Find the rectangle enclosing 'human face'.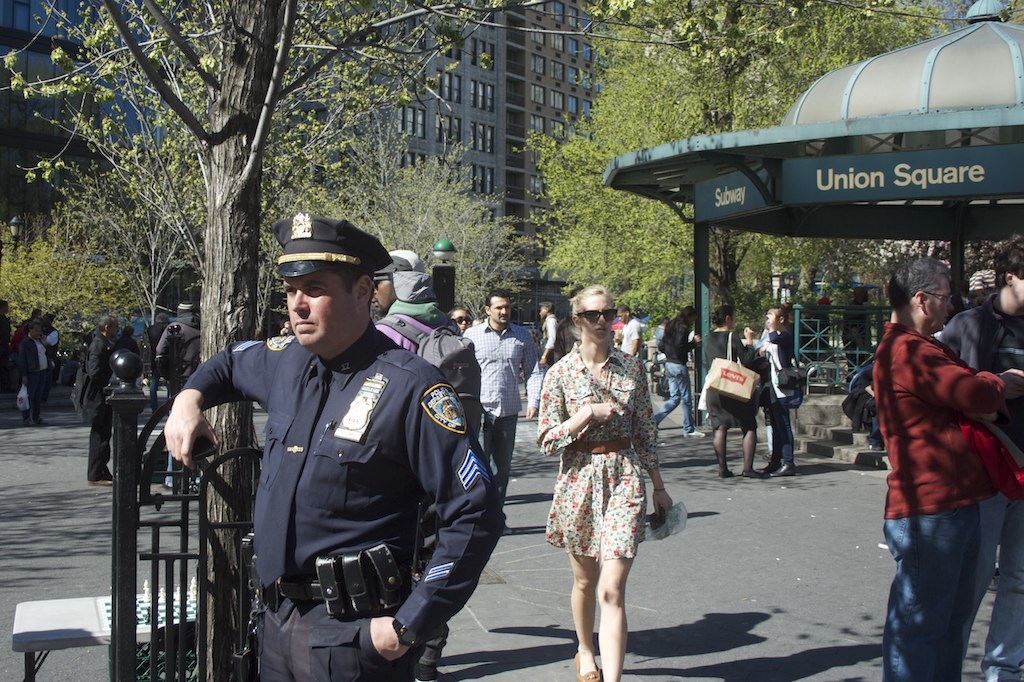
rect(1005, 260, 1023, 312).
